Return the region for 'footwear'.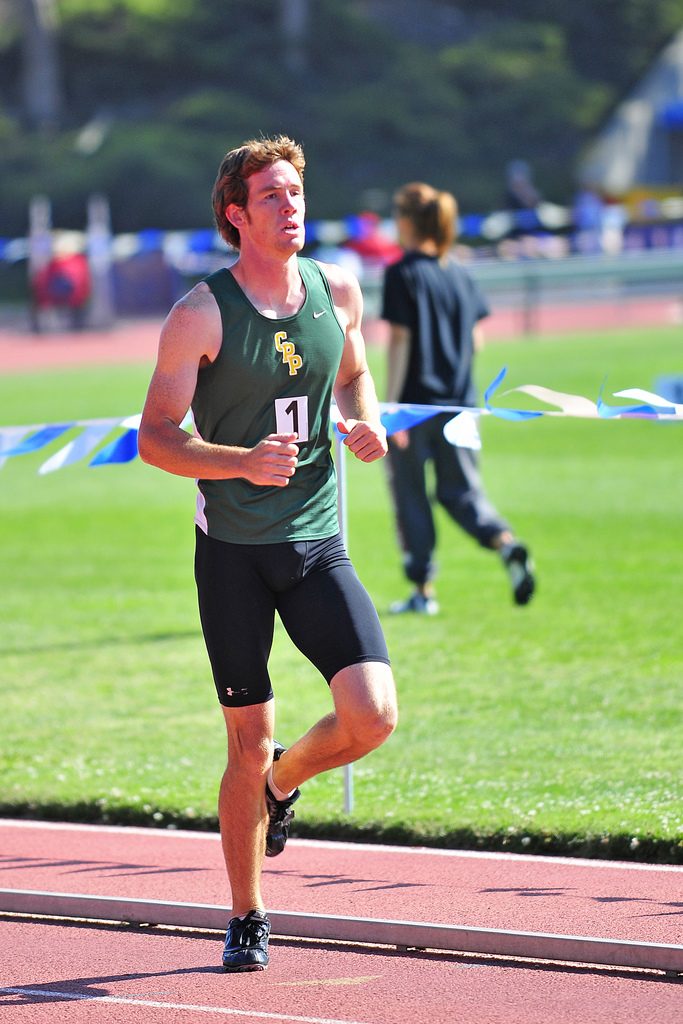
locate(258, 741, 288, 863).
